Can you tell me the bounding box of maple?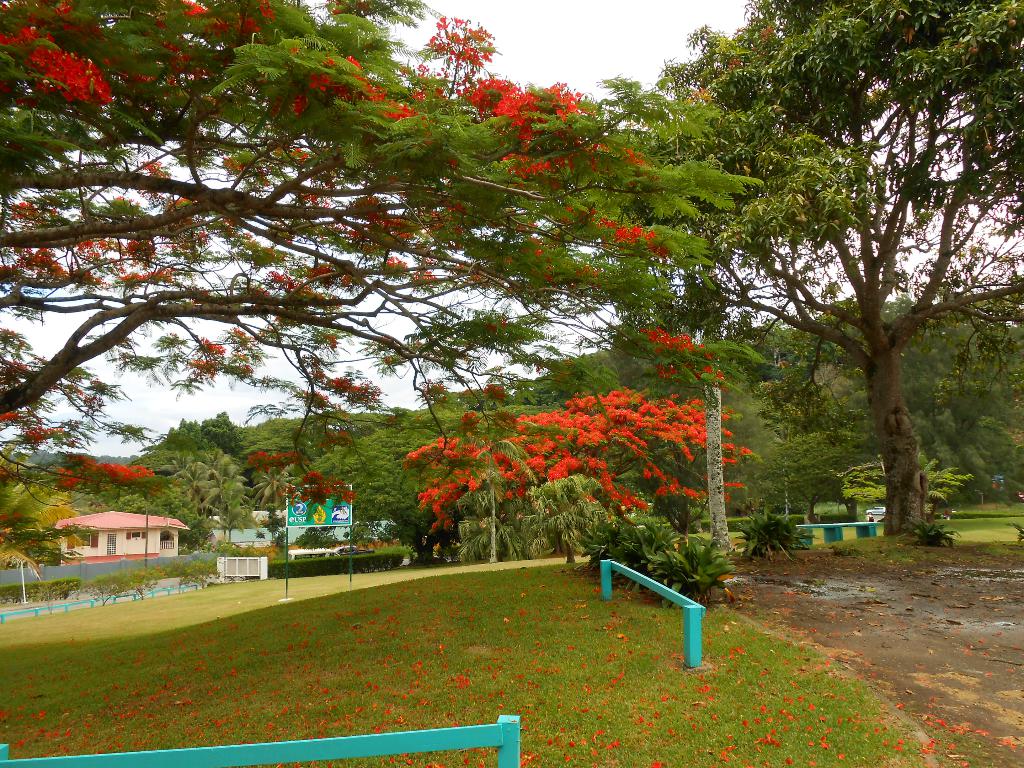
<box>600,0,1023,538</box>.
